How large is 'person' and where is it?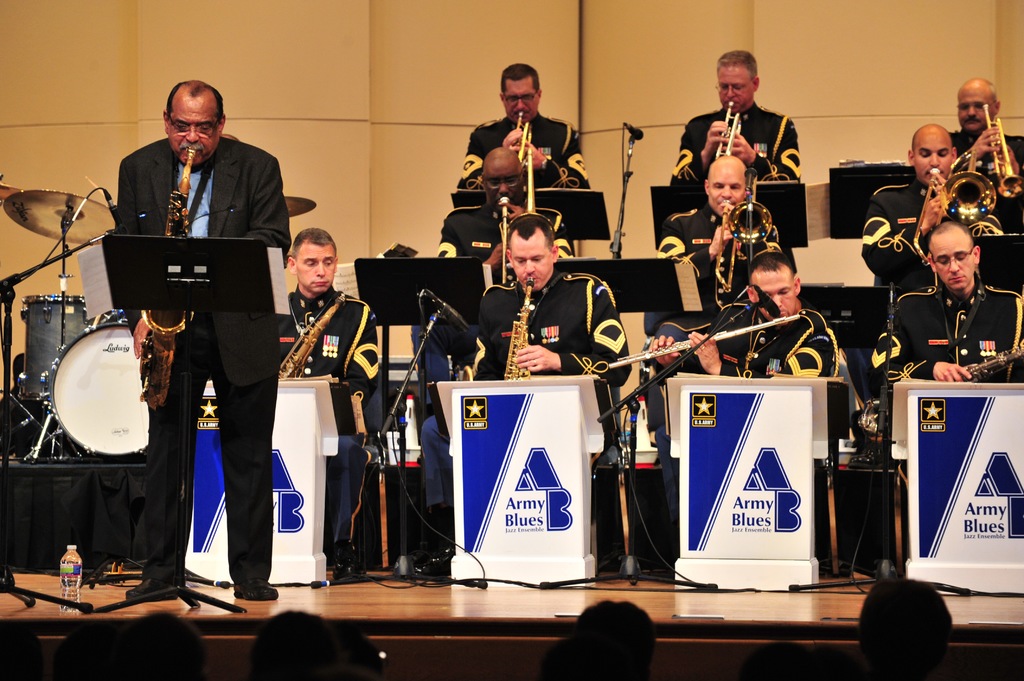
Bounding box: 535, 598, 661, 680.
